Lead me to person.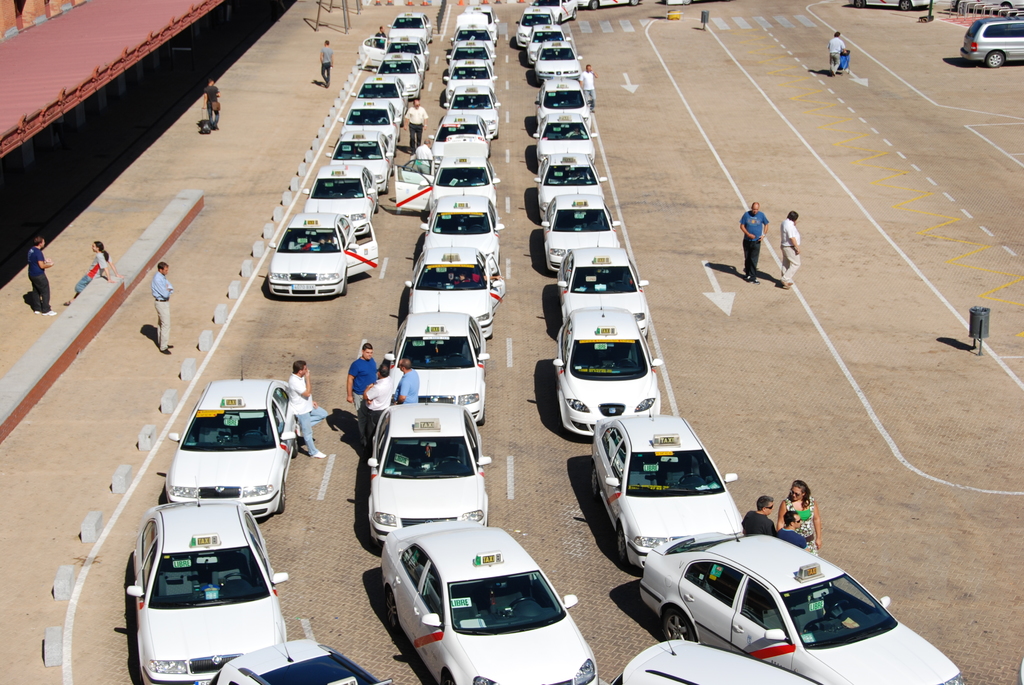
Lead to bbox=[781, 478, 824, 553].
